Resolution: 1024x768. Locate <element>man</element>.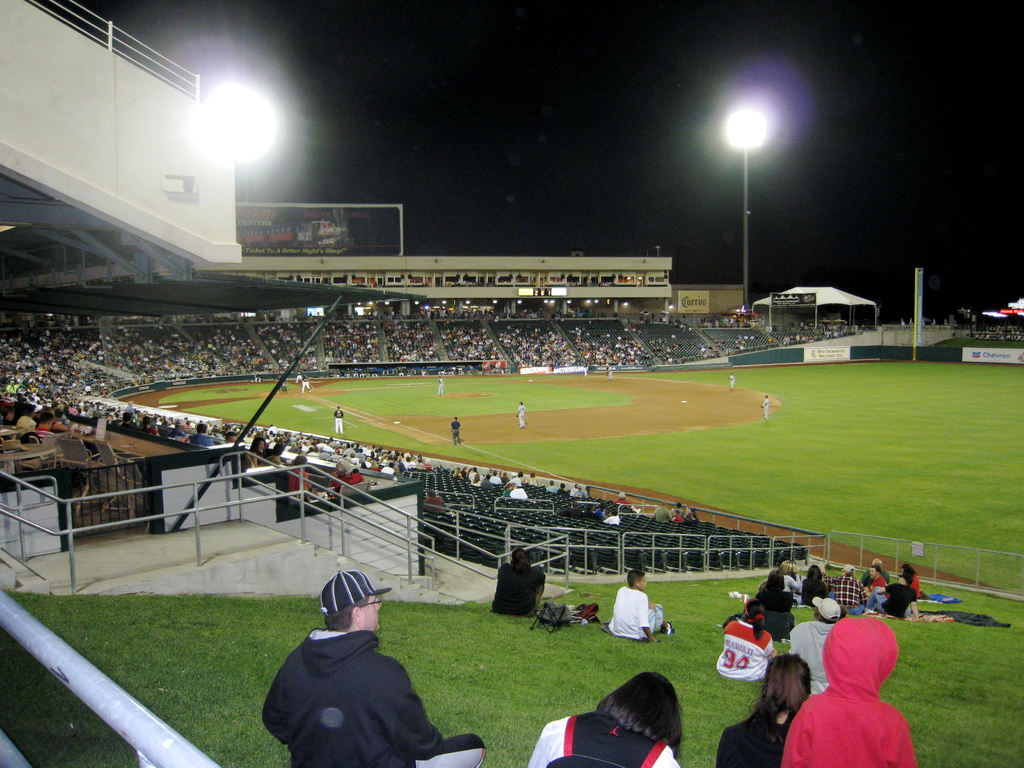
861, 559, 888, 582.
